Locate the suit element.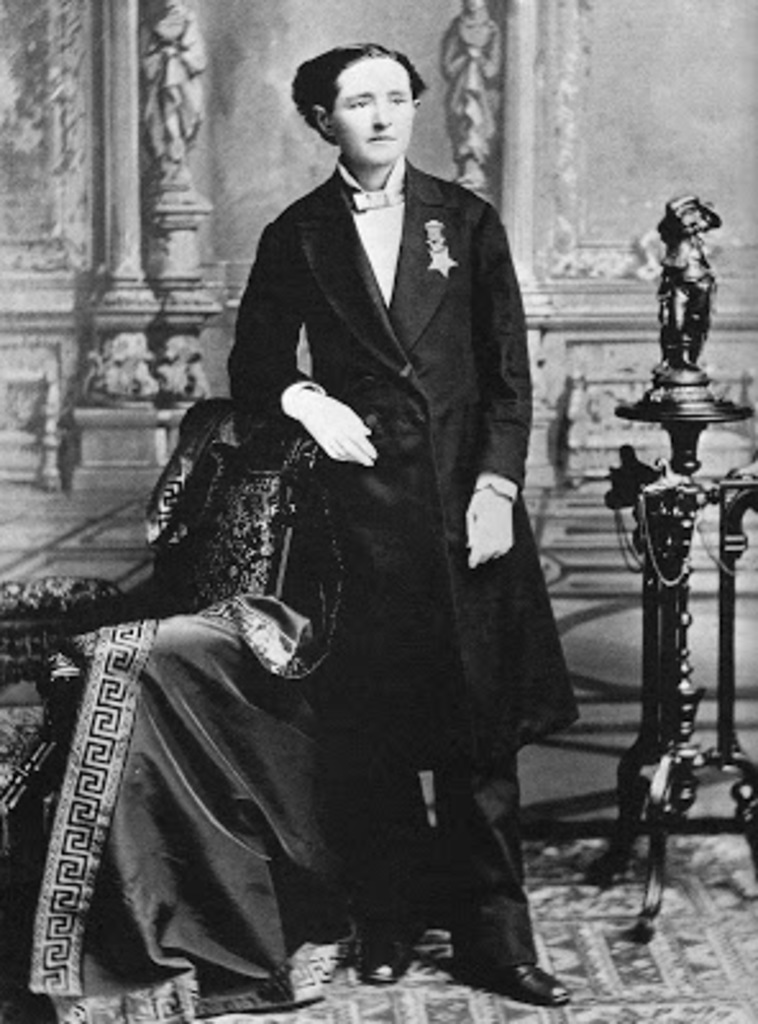
Element bbox: (200,59,553,945).
